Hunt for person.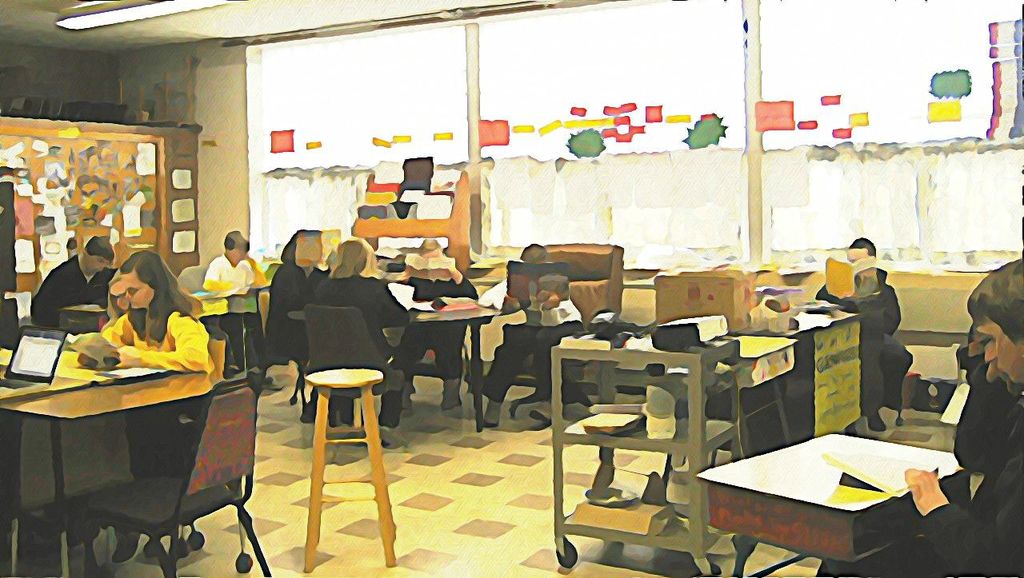
Hunted down at <region>76, 244, 221, 378</region>.
